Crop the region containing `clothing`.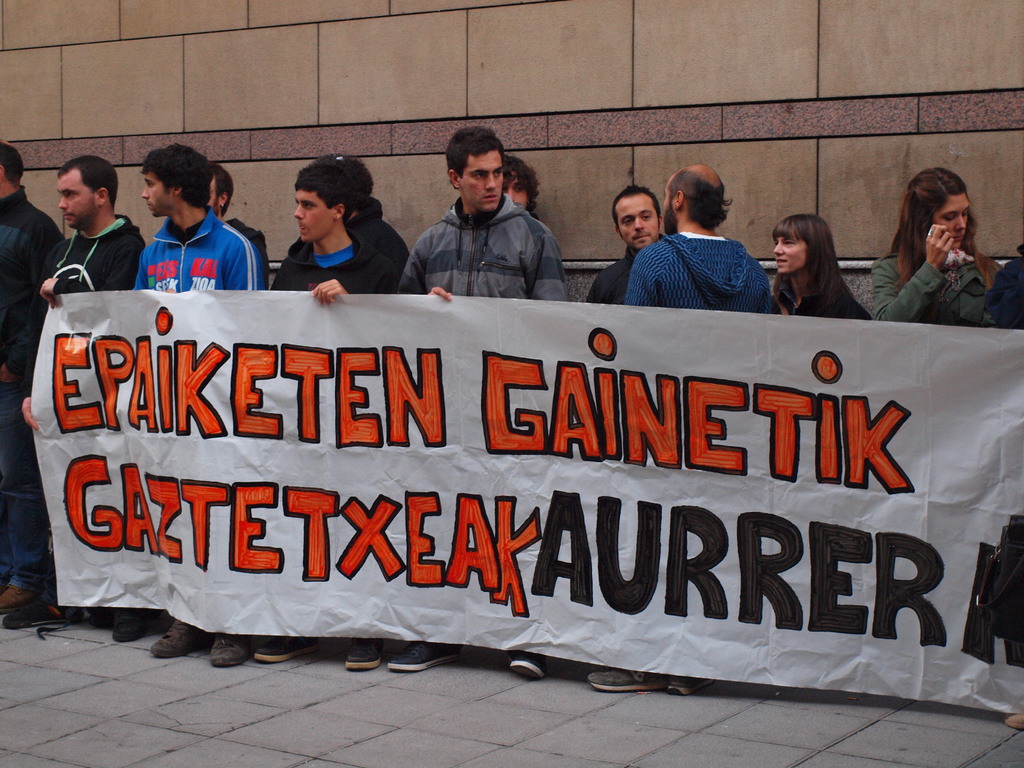
Crop region: (394,189,569,301).
